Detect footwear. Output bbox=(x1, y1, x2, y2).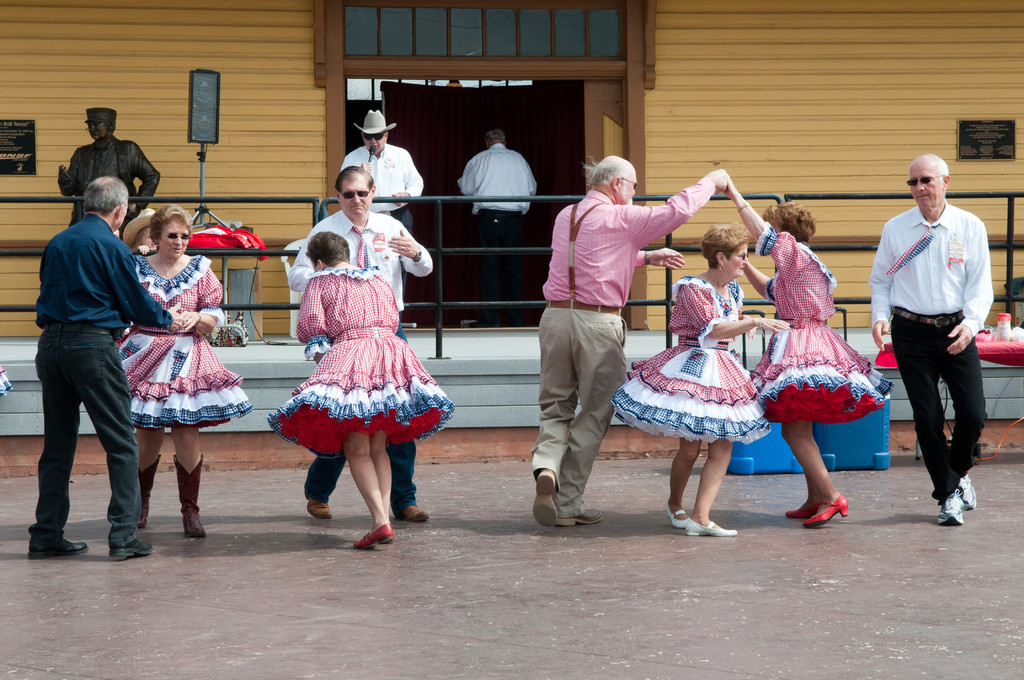
bbox=(107, 535, 154, 558).
